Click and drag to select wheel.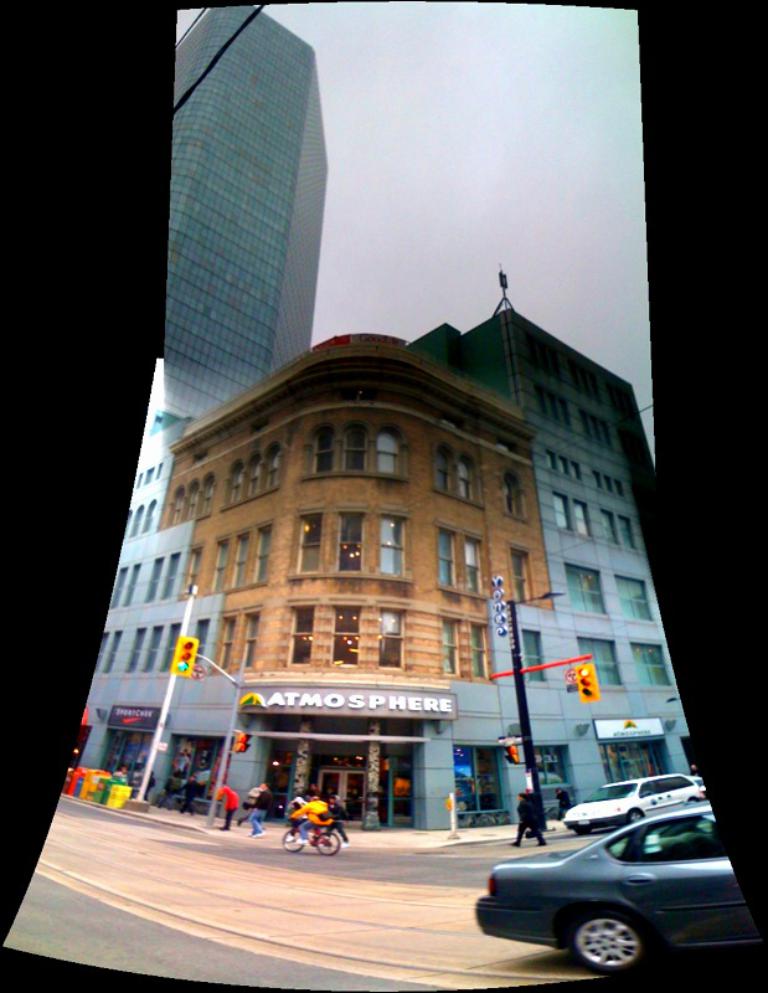
Selection: 278 825 306 854.
